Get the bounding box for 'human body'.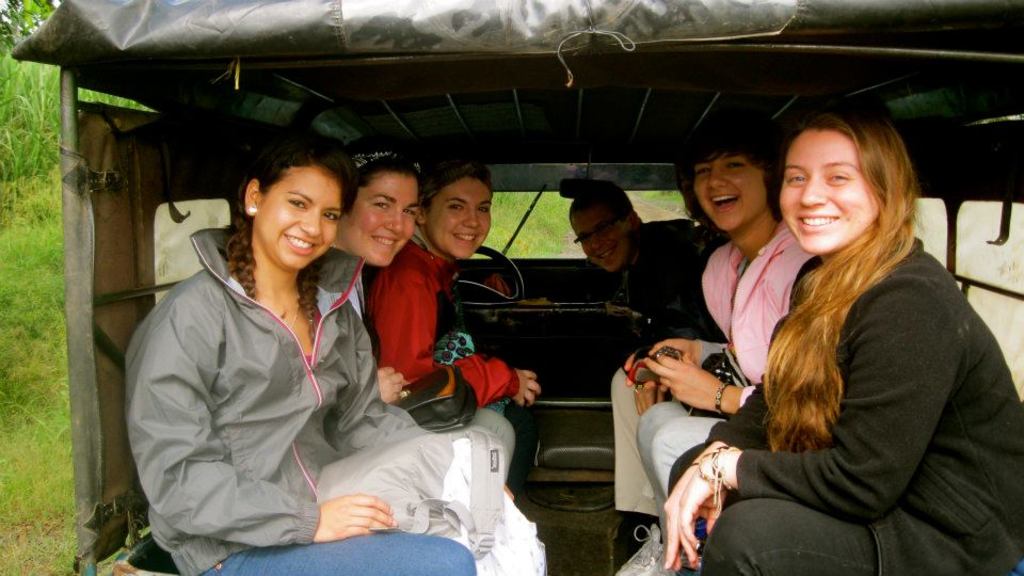
box=[149, 156, 400, 567].
